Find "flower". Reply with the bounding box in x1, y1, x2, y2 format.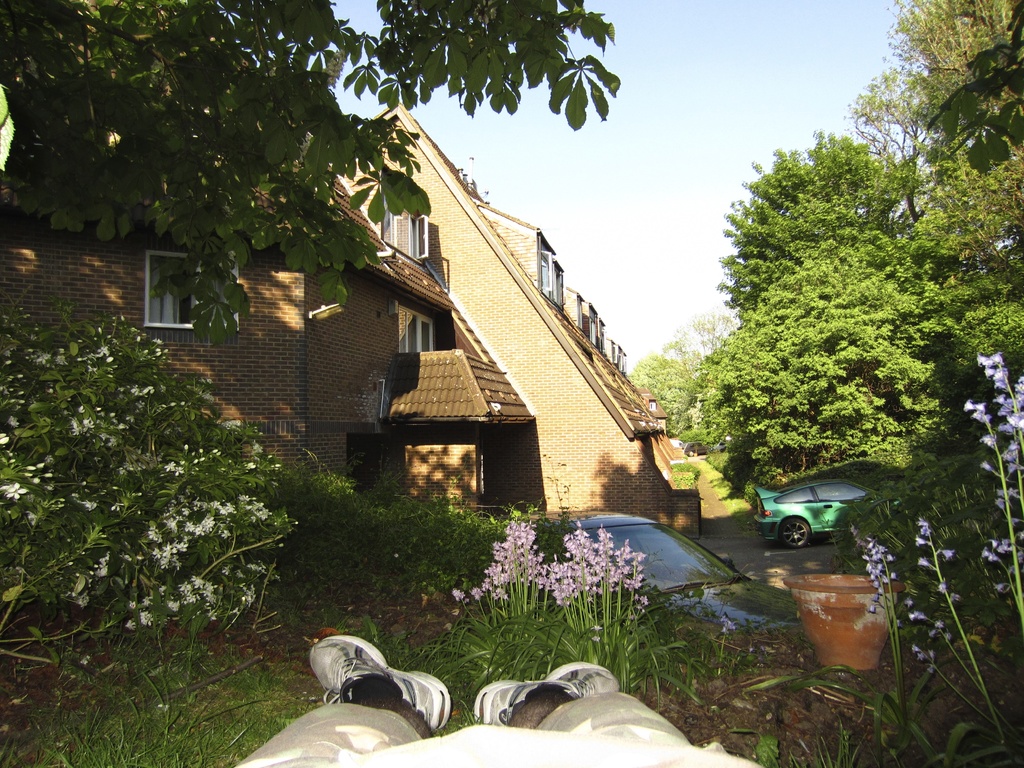
451, 586, 460, 598.
